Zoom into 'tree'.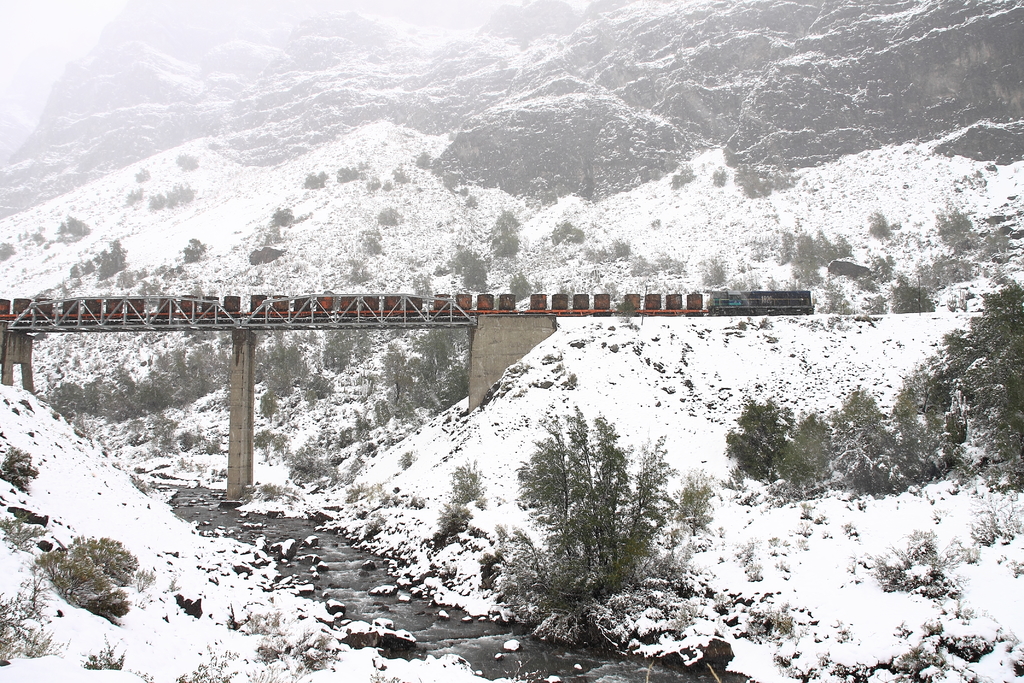
Zoom target: pyautogui.locateOnScreen(512, 406, 687, 638).
